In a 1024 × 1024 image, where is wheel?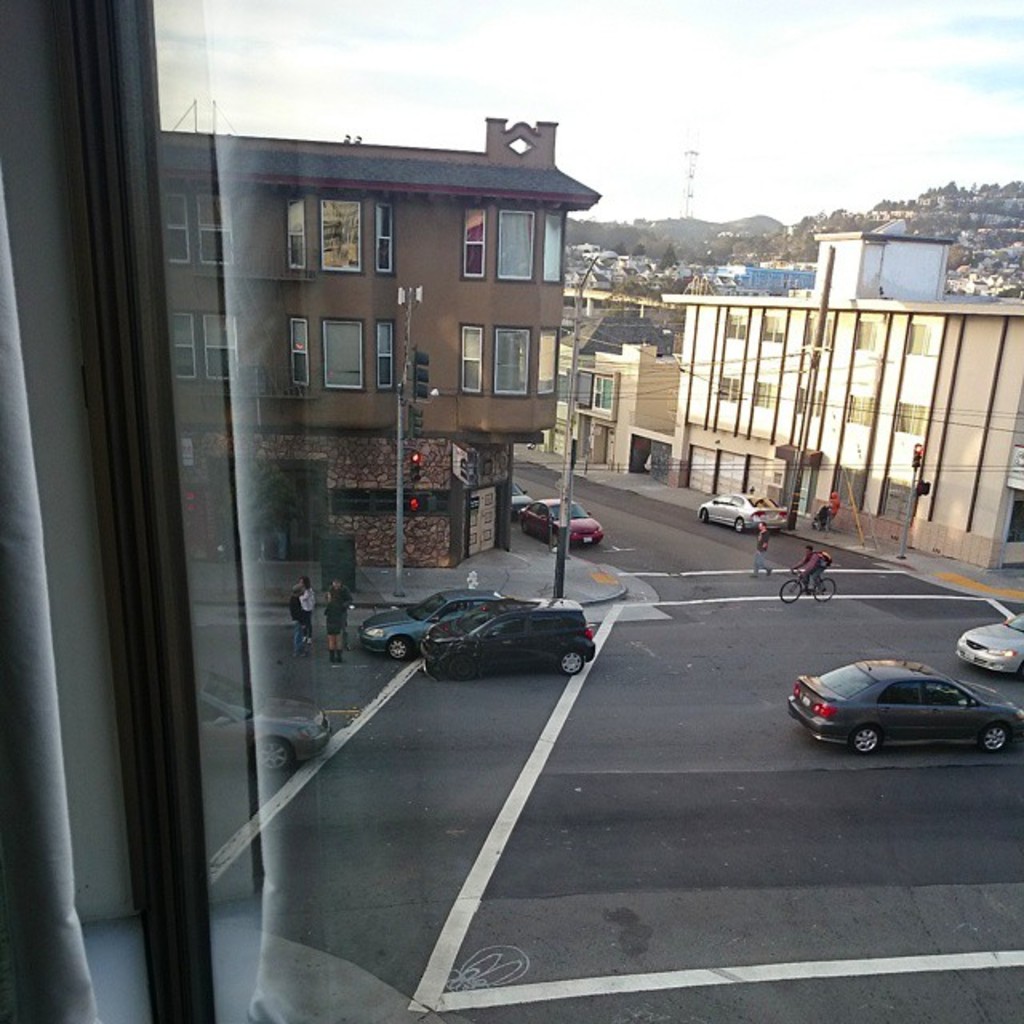
bbox(558, 650, 587, 677).
